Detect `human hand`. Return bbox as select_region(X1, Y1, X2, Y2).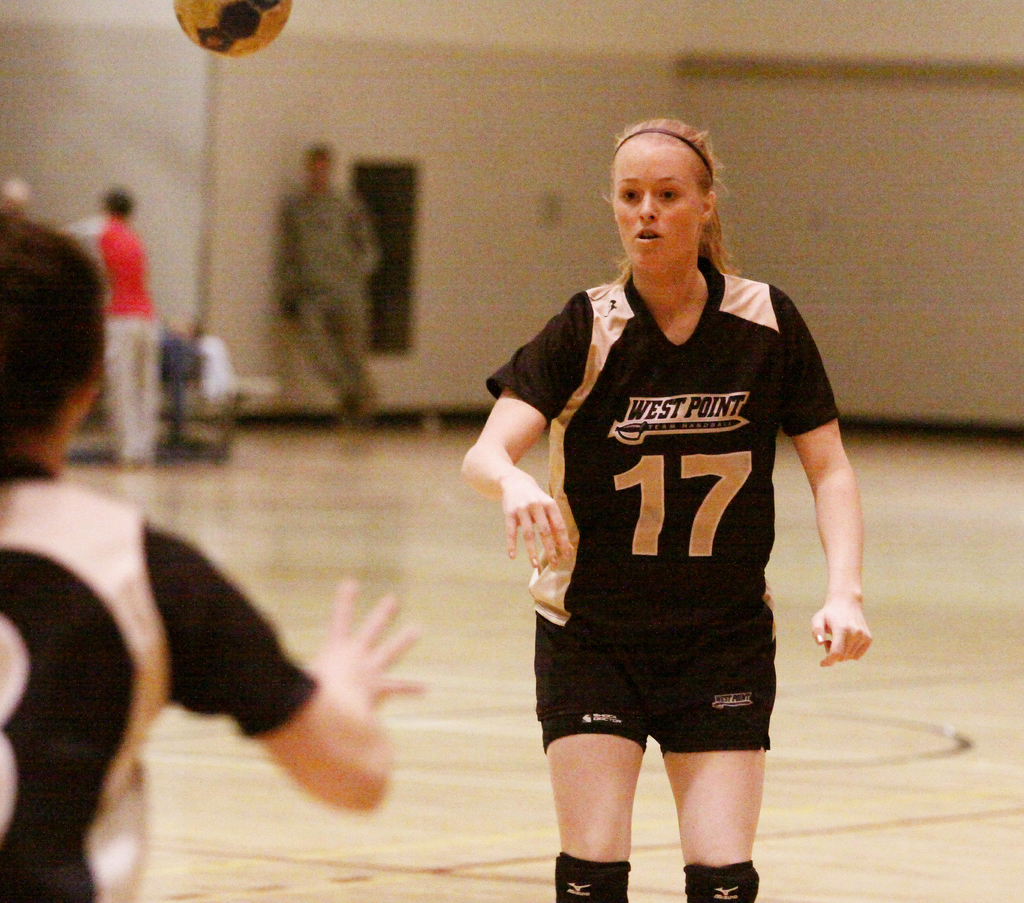
select_region(501, 469, 585, 594).
